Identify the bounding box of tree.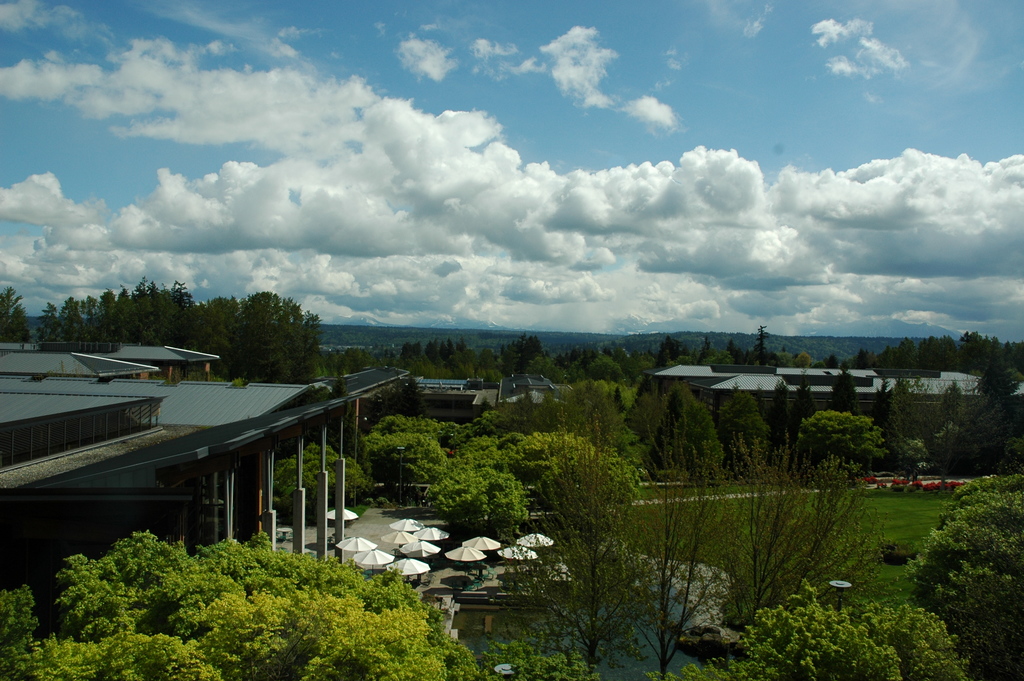
x1=613 y1=367 x2=653 y2=447.
